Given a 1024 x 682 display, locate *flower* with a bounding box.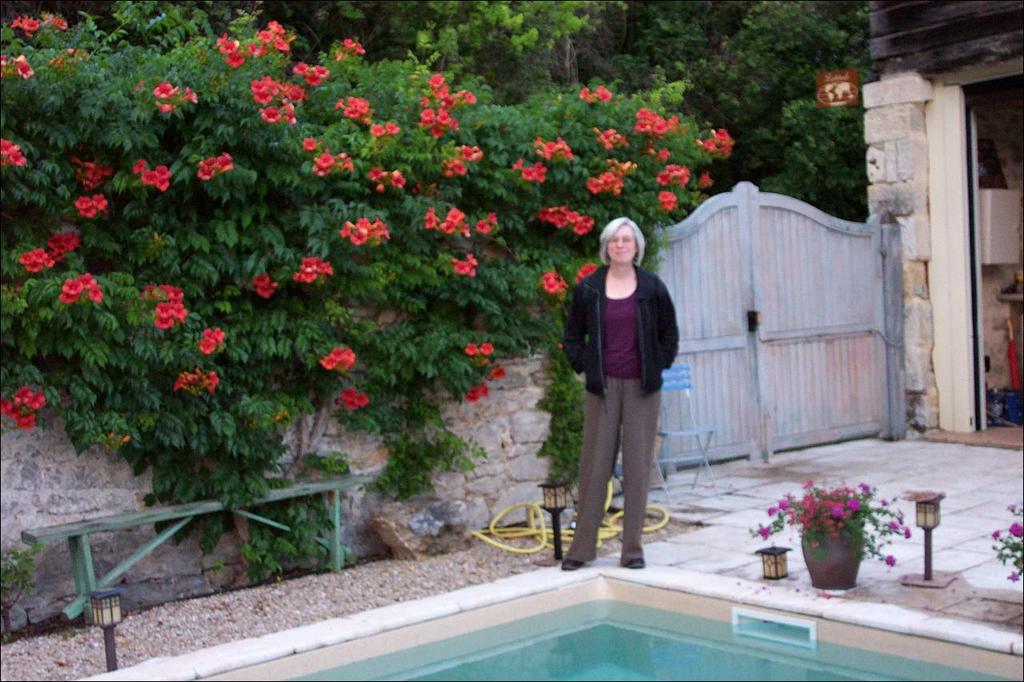
Located: rect(425, 206, 471, 237).
